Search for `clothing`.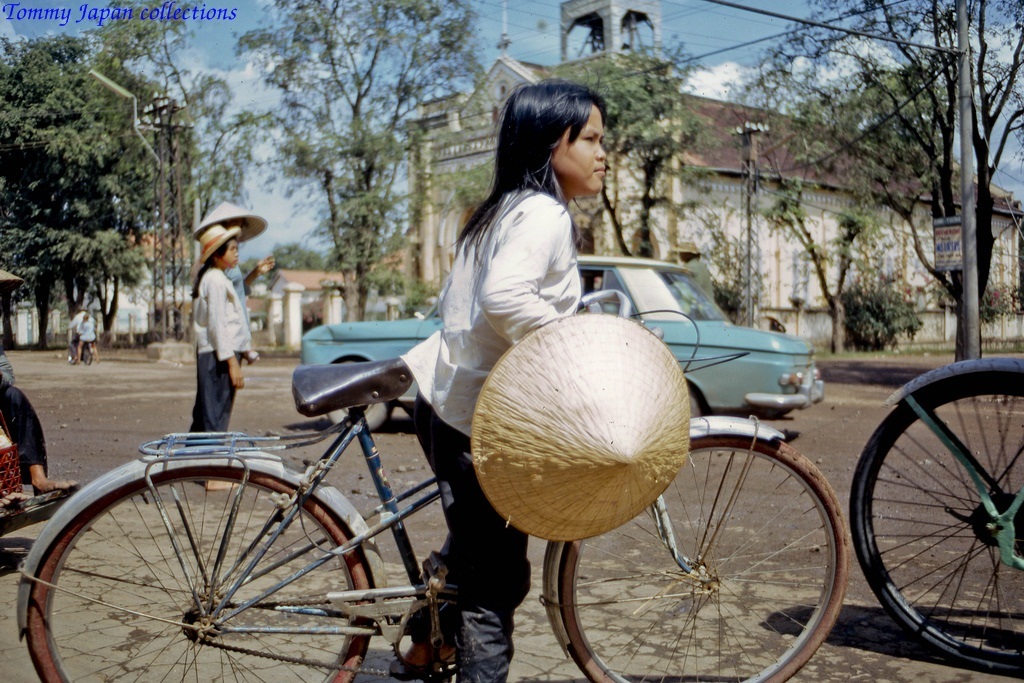
Found at 70:310:96:364.
